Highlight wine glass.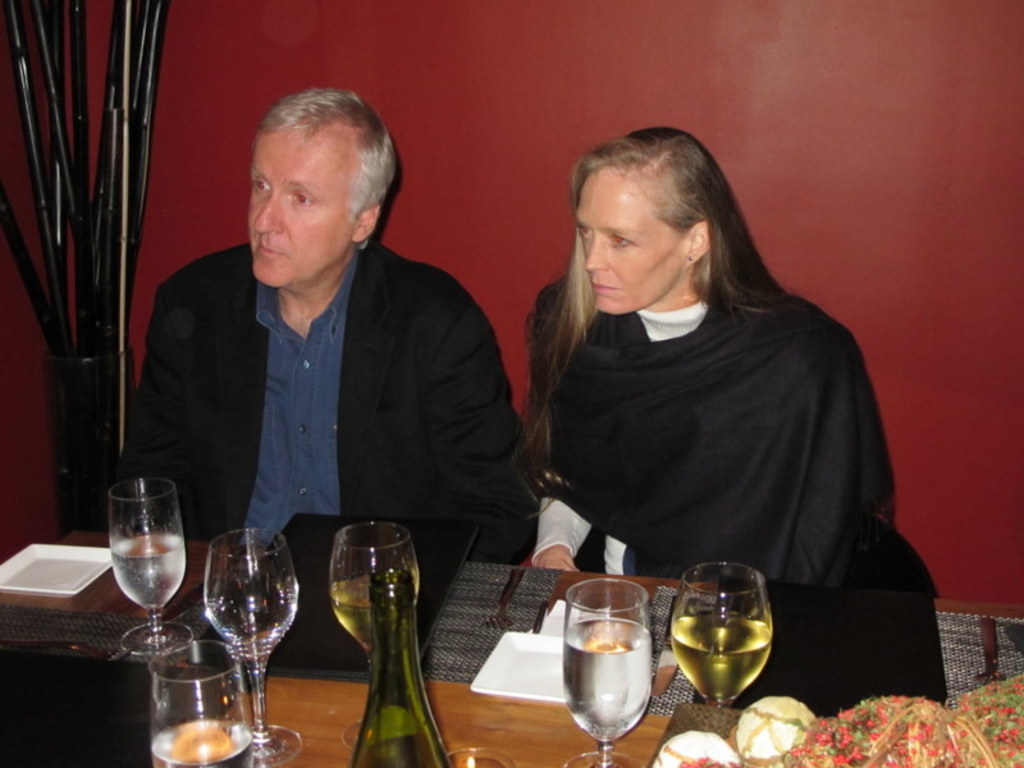
Highlighted region: l=109, t=483, r=186, b=668.
